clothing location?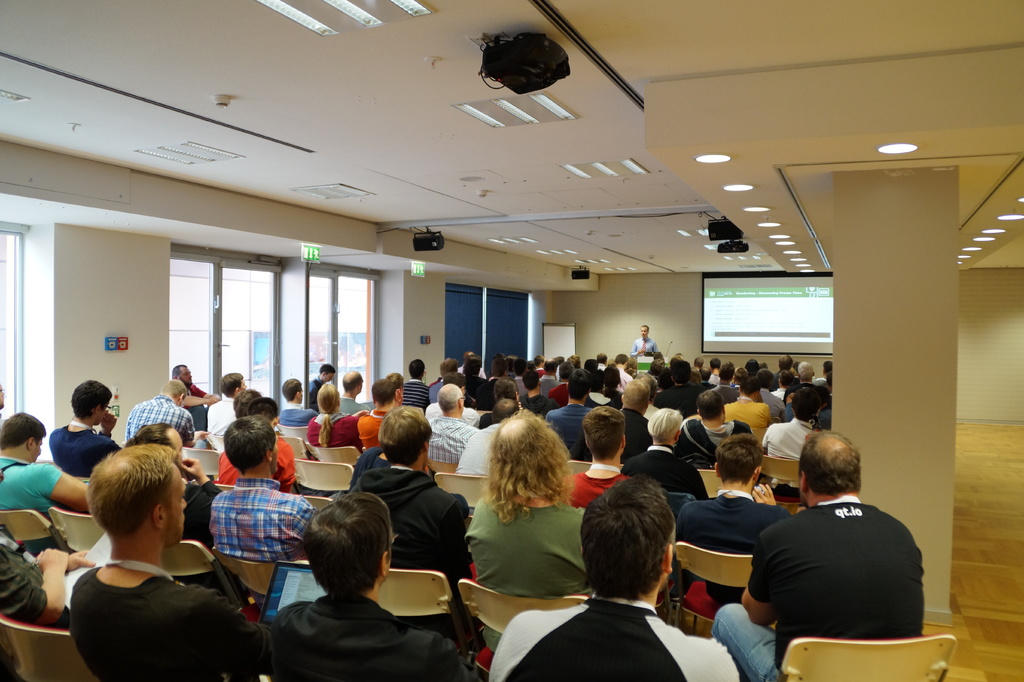
(x1=621, y1=441, x2=706, y2=500)
